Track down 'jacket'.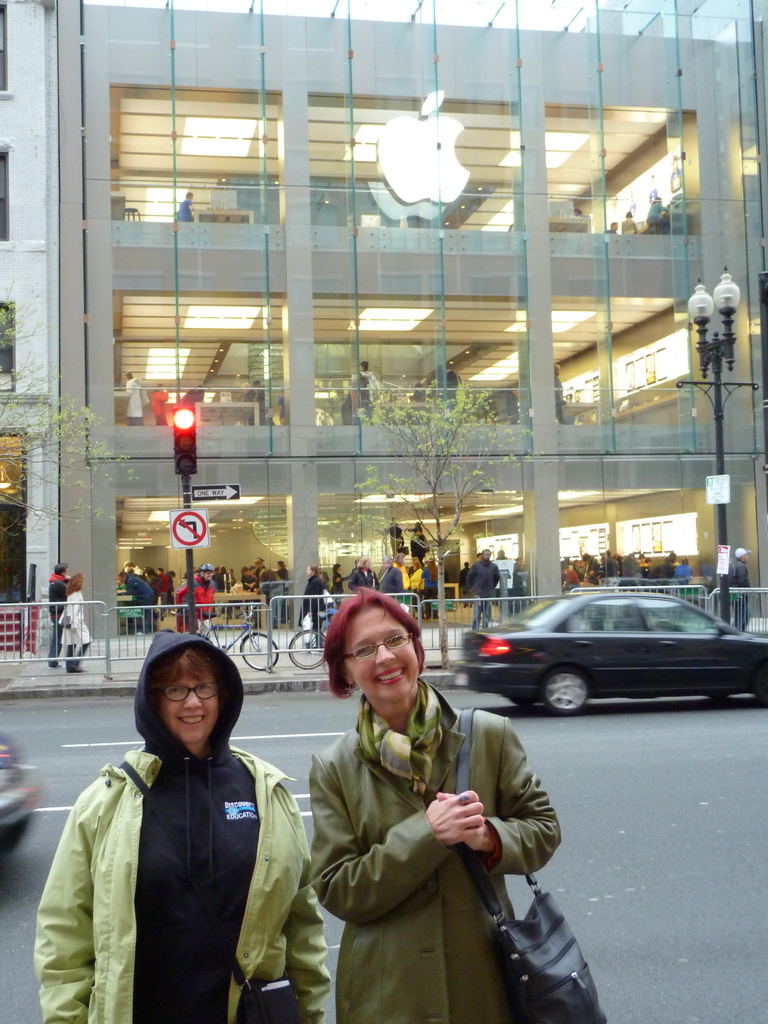
Tracked to pyautogui.locateOnScreen(50, 685, 314, 1012).
